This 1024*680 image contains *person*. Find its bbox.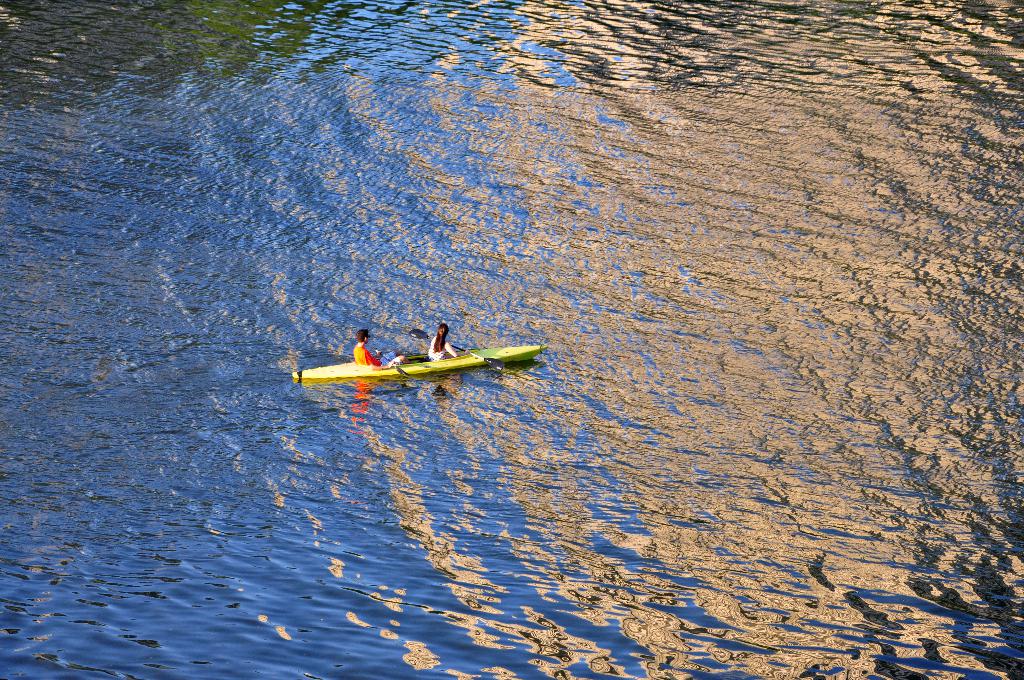
l=426, t=321, r=469, b=362.
